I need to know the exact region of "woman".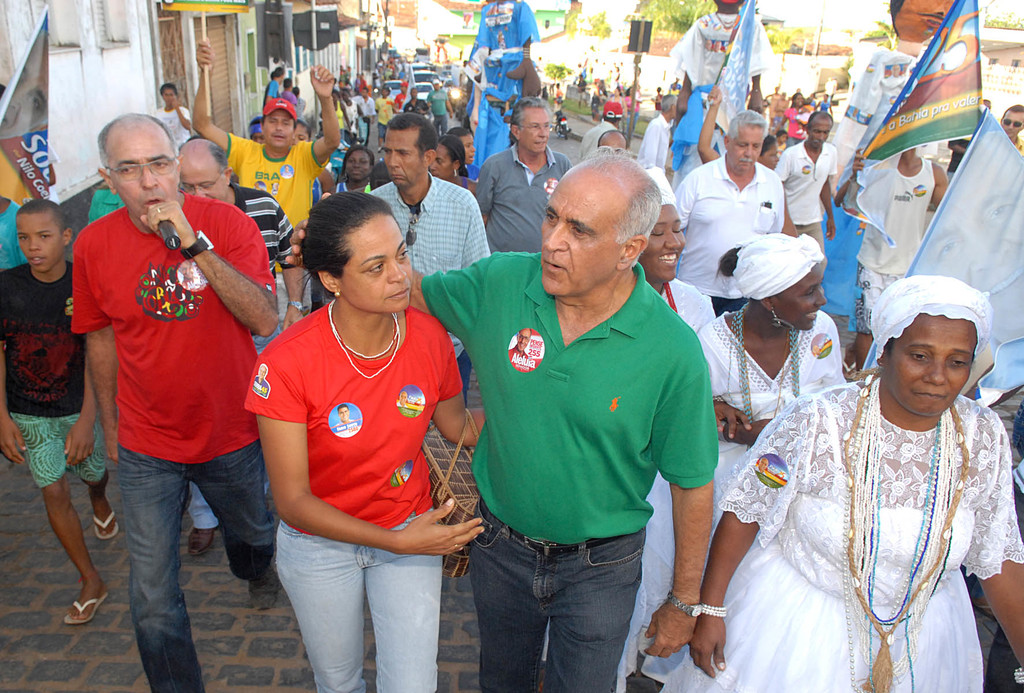
Region: 330,88,353,144.
